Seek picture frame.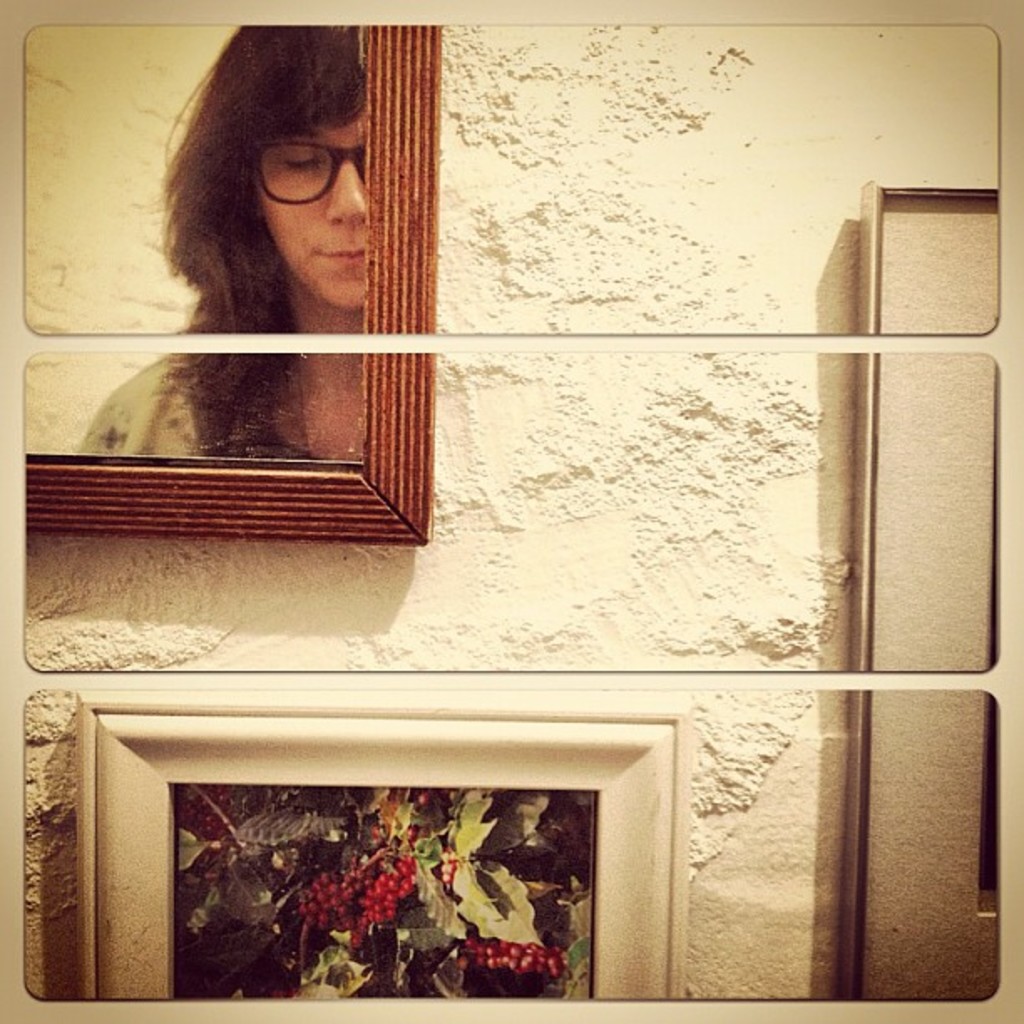
box(830, 184, 1004, 994).
